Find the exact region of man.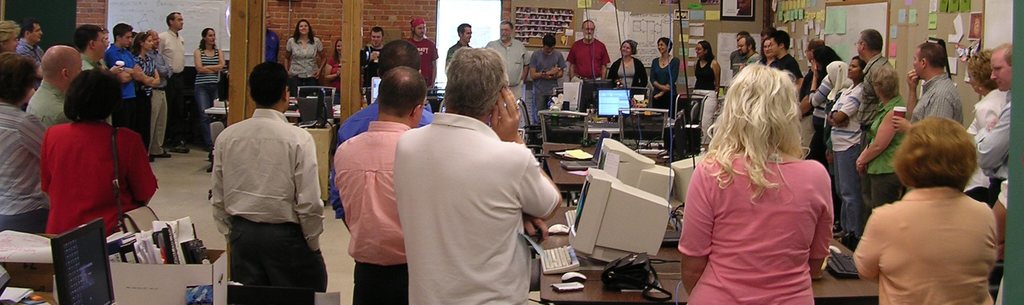
Exact region: bbox=[525, 33, 565, 125].
